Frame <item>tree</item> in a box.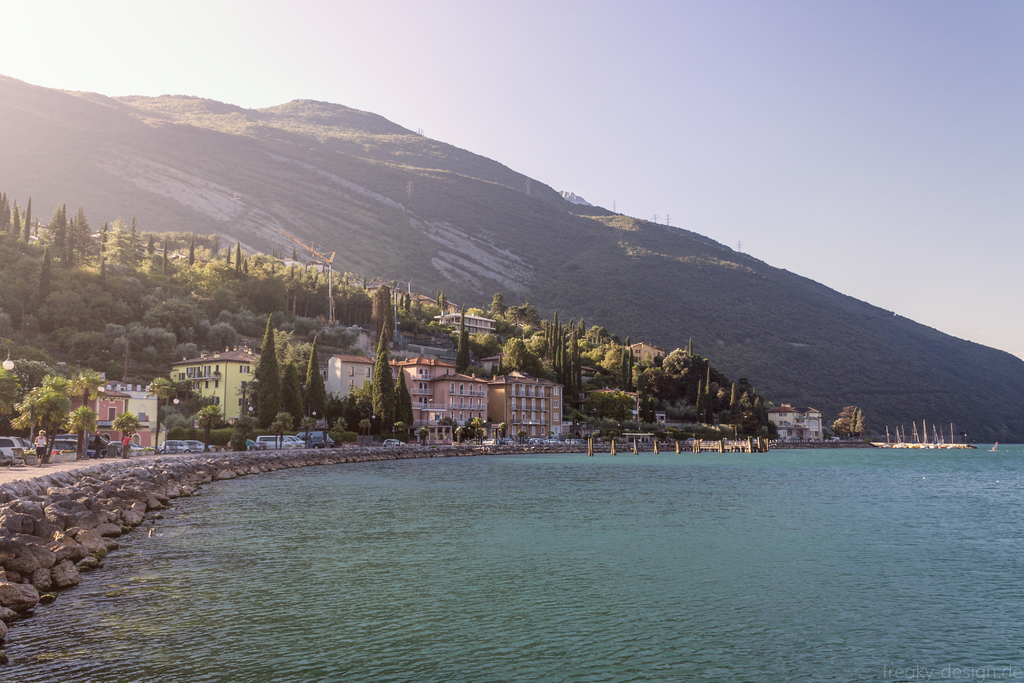
[left=109, top=413, right=141, bottom=452].
